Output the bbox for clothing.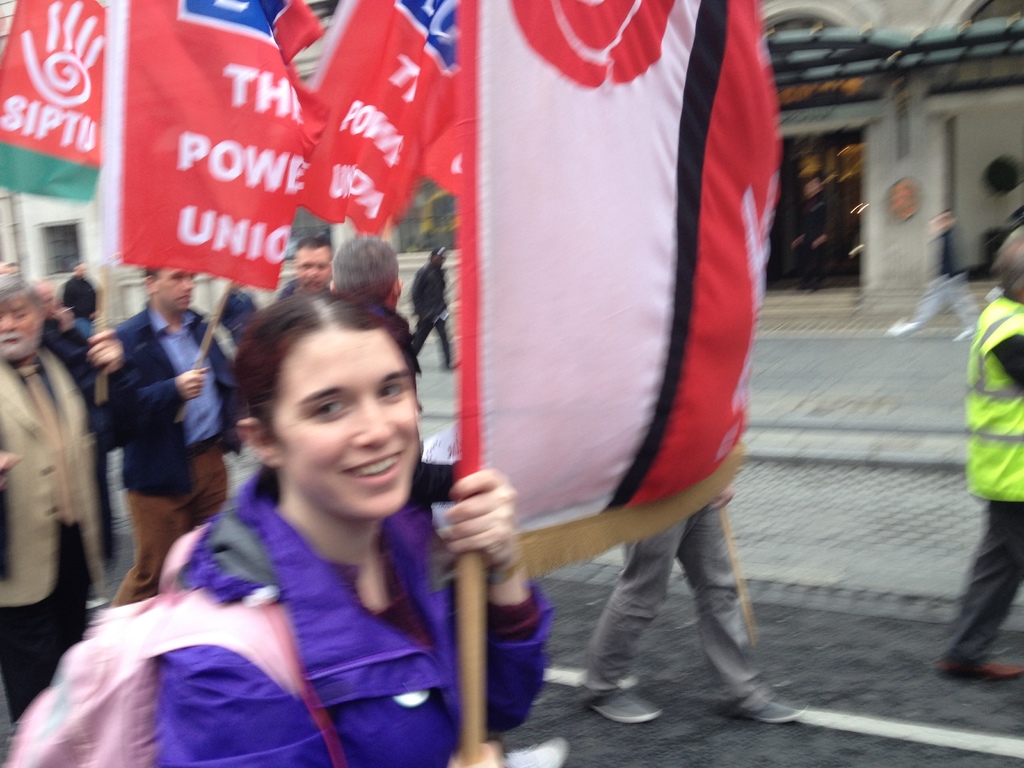
box(407, 261, 453, 365).
